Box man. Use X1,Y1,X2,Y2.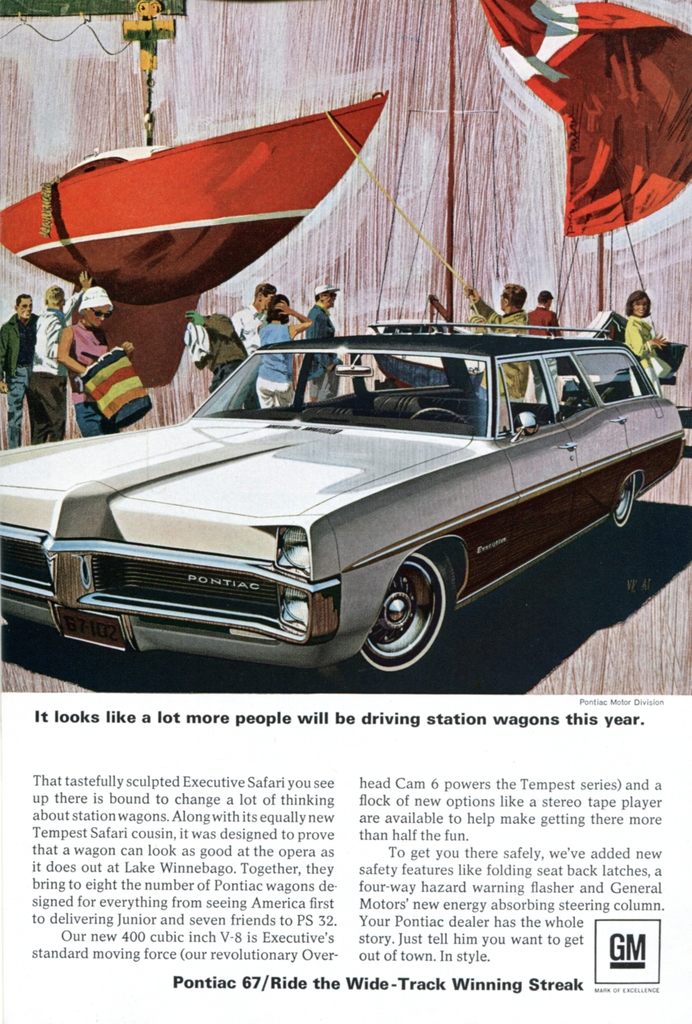
0,294,40,449.
